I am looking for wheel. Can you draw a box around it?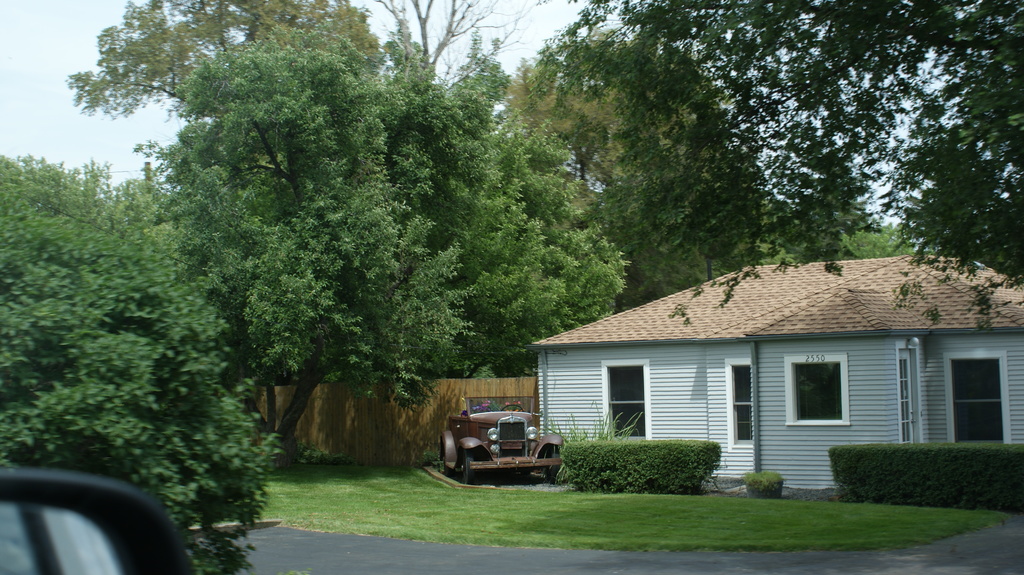
Sure, the bounding box is [x1=440, y1=441, x2=454, y2=480].
